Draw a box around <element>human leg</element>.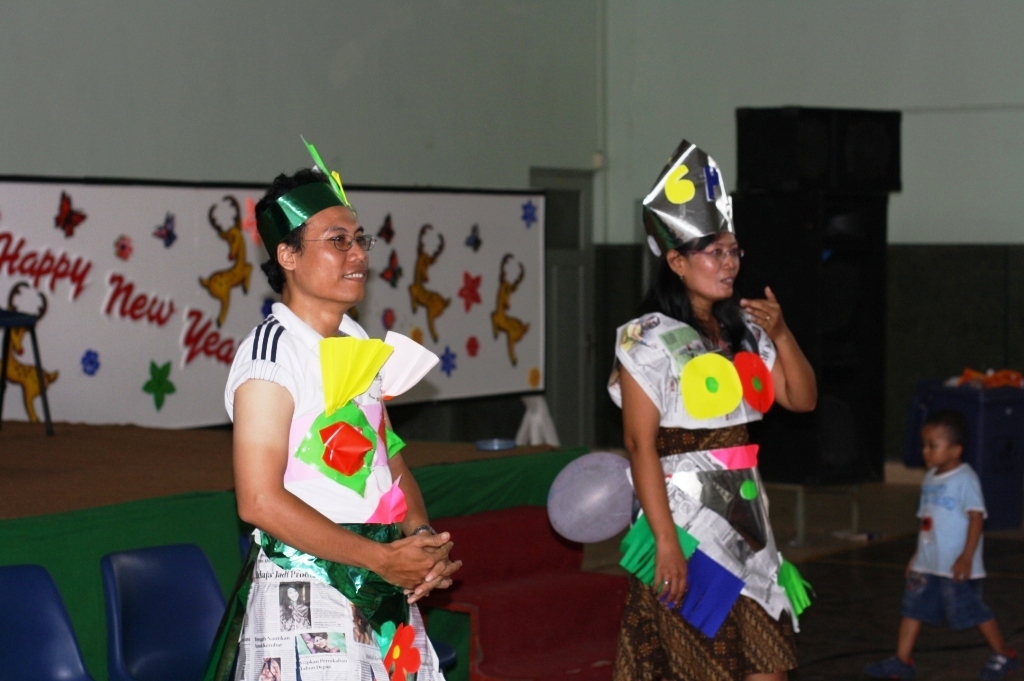
BBox(886, 612, 917, 666).
